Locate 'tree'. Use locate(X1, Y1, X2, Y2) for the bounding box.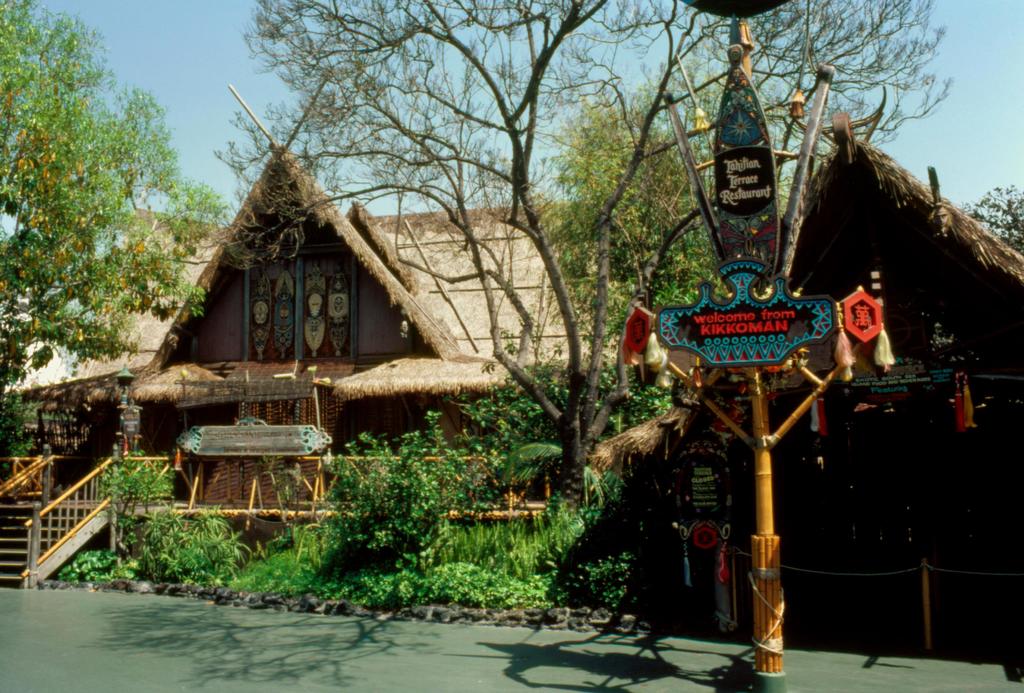
locate(2, 0, 236, 476).
